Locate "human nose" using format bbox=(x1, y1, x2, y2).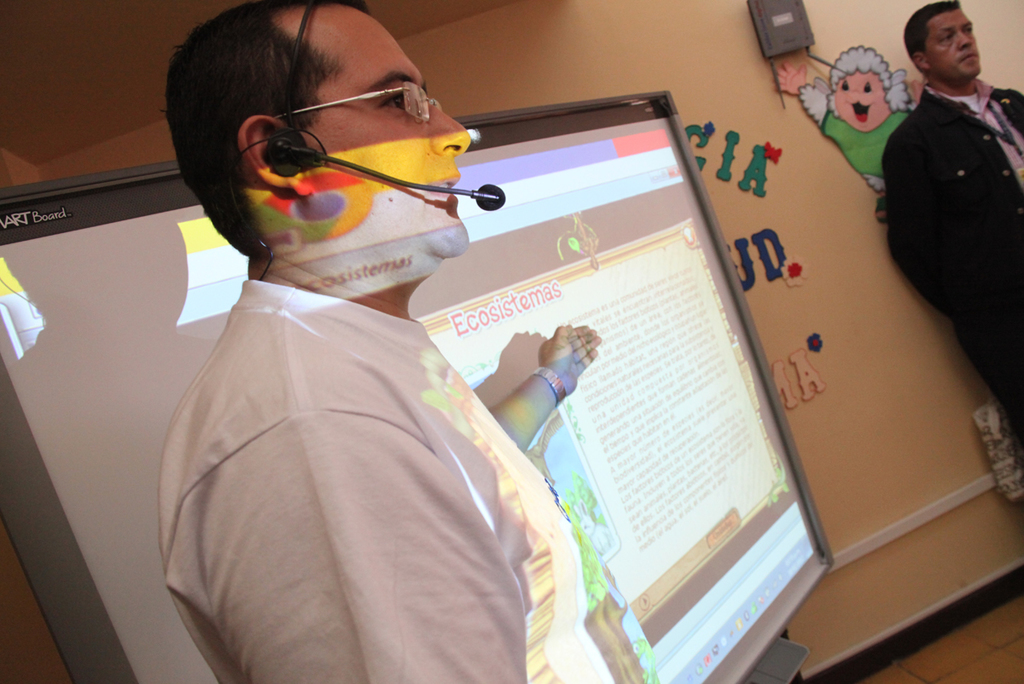
bbox=(428, 102, 472, 157).
